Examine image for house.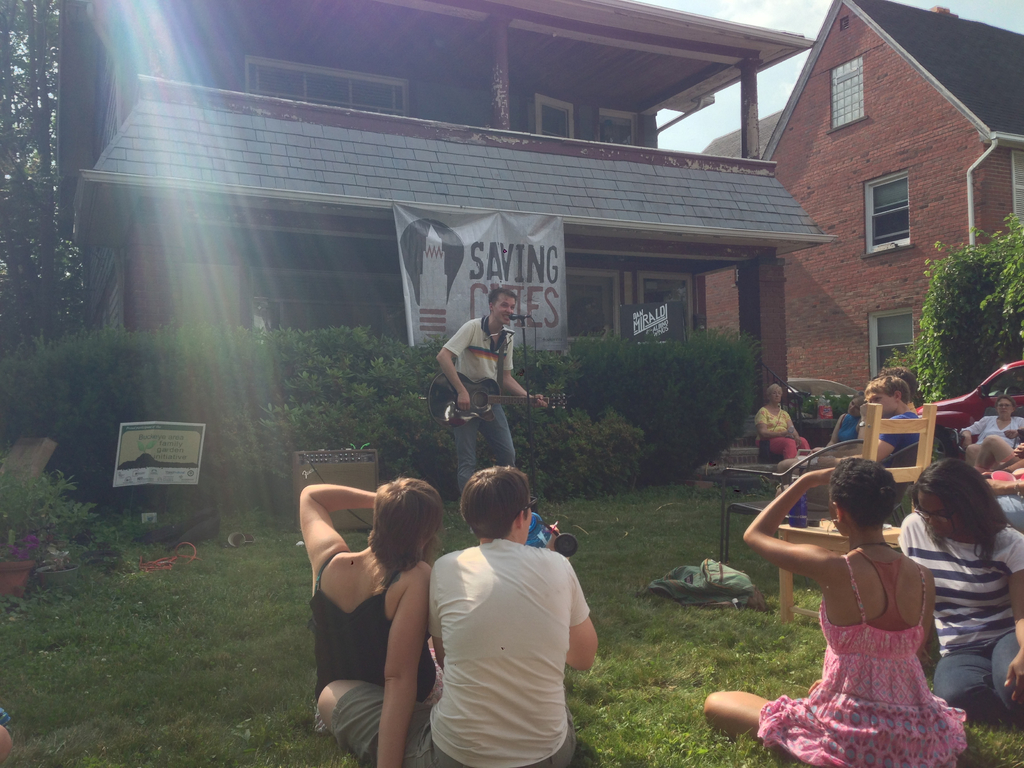
Examination result: l=42, t=0, r=849, b=488.
